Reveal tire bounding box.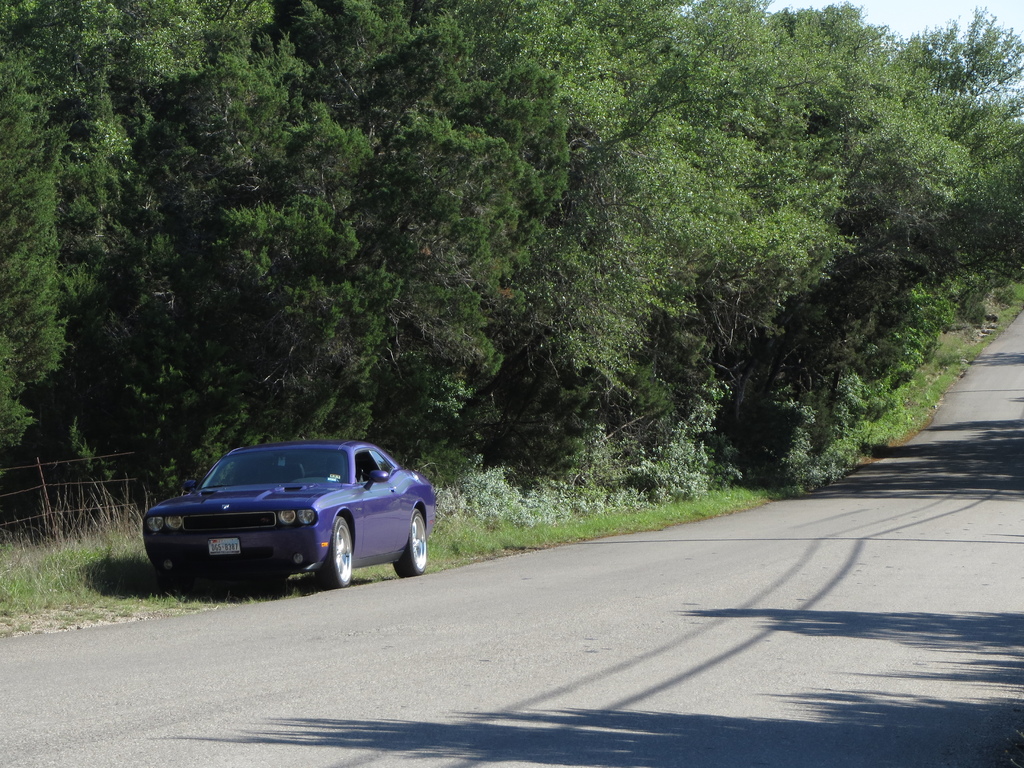
Revealed: crop(393, 506, 430, 575).
